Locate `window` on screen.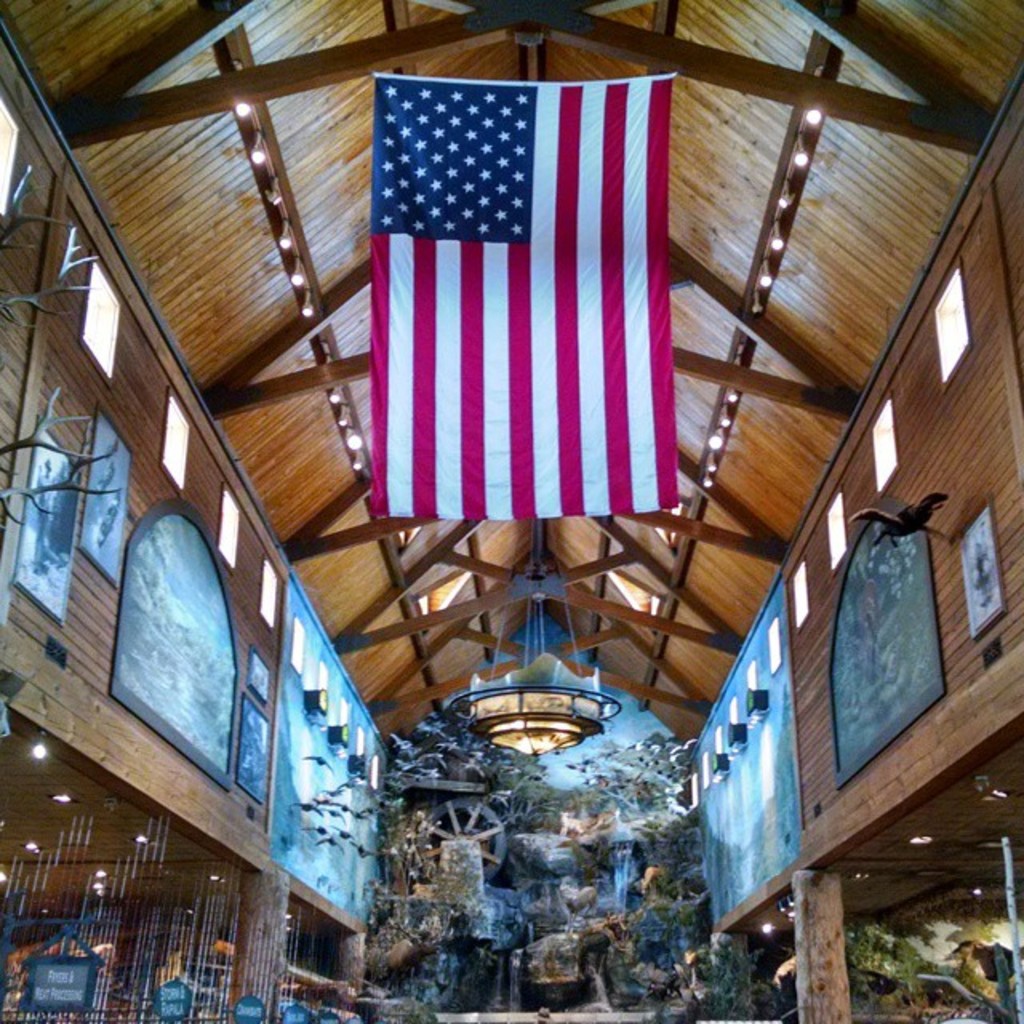
On screen at [x1=210, y1=488, x2=245, y2=578].
